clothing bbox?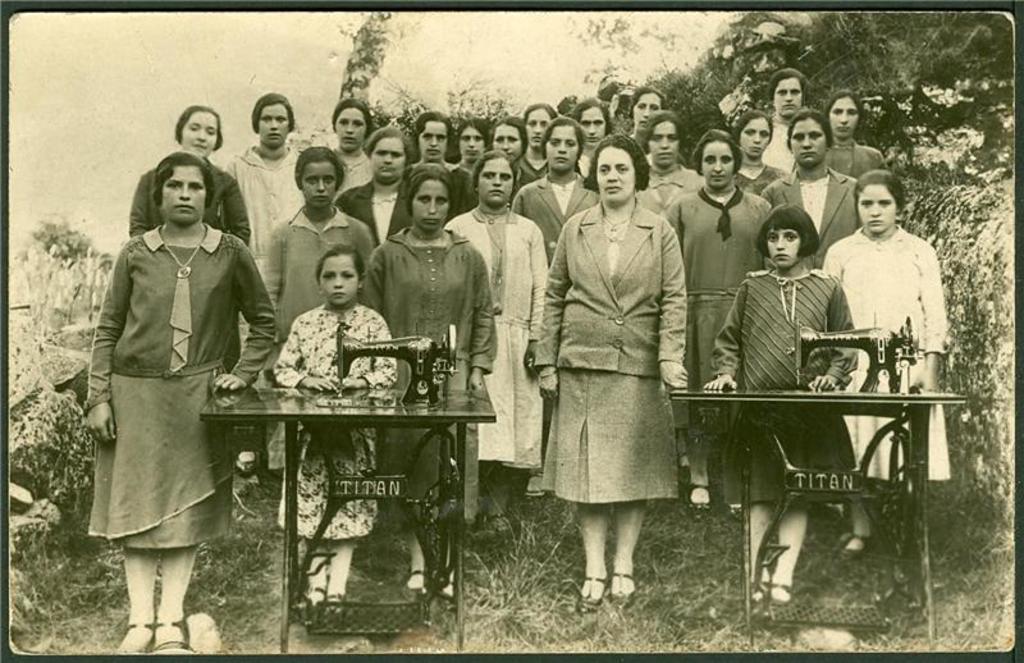
rect(84, 221, 265, 549)
